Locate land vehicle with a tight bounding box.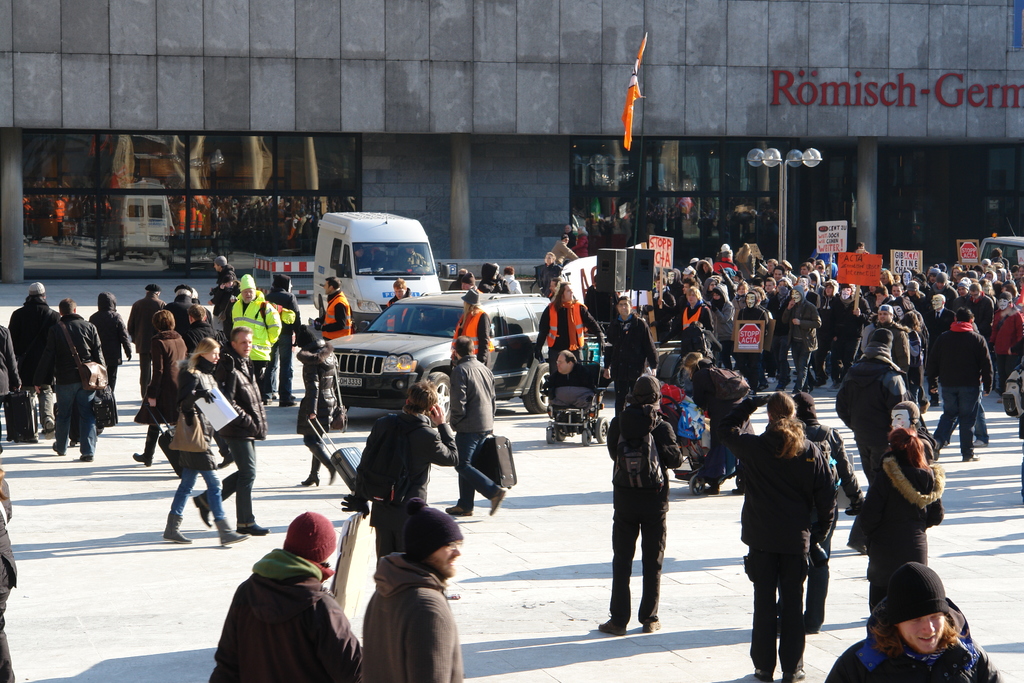
bbox=[326, 285, 553, 427].
